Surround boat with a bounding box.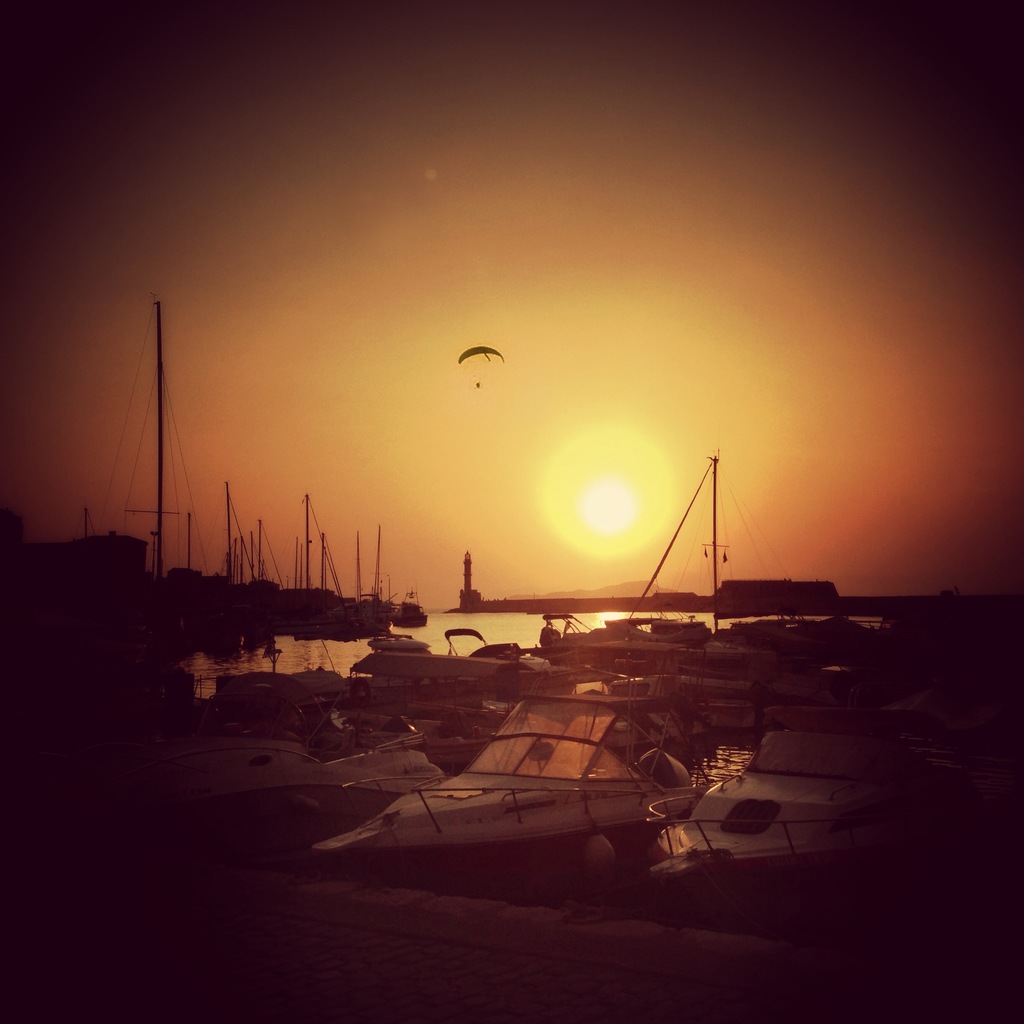
pyautogui.locateOnScreen(394, 590, 424, 628).
